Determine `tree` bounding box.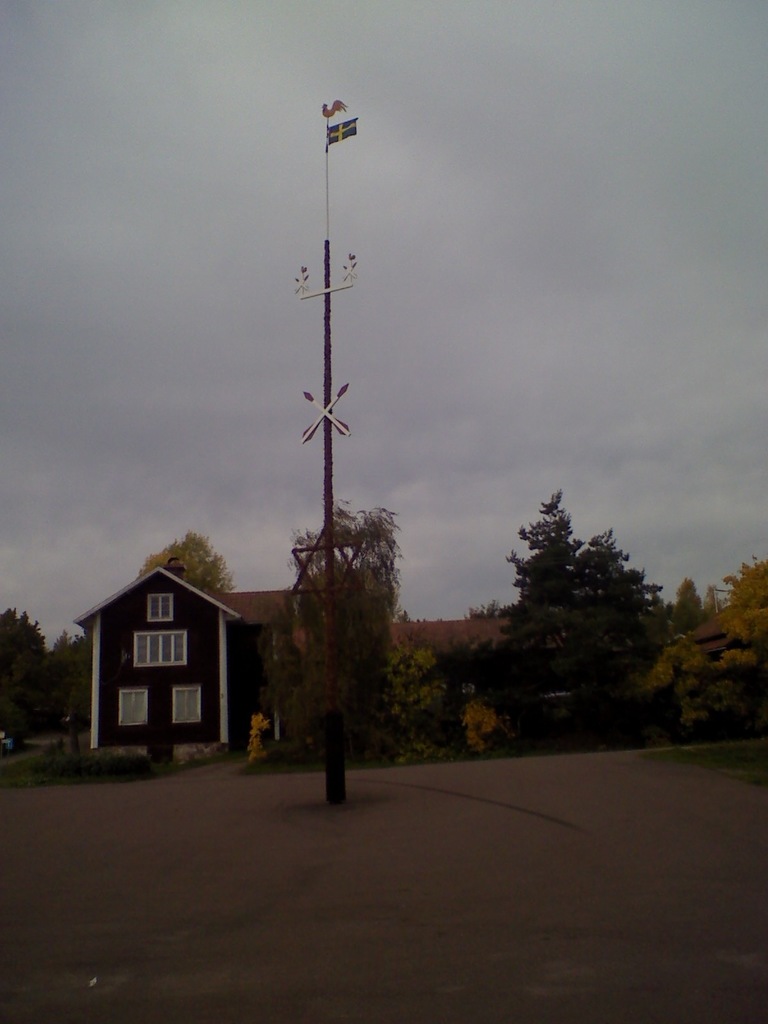
Determined: <region>672, 572, 709, 637</region>.
